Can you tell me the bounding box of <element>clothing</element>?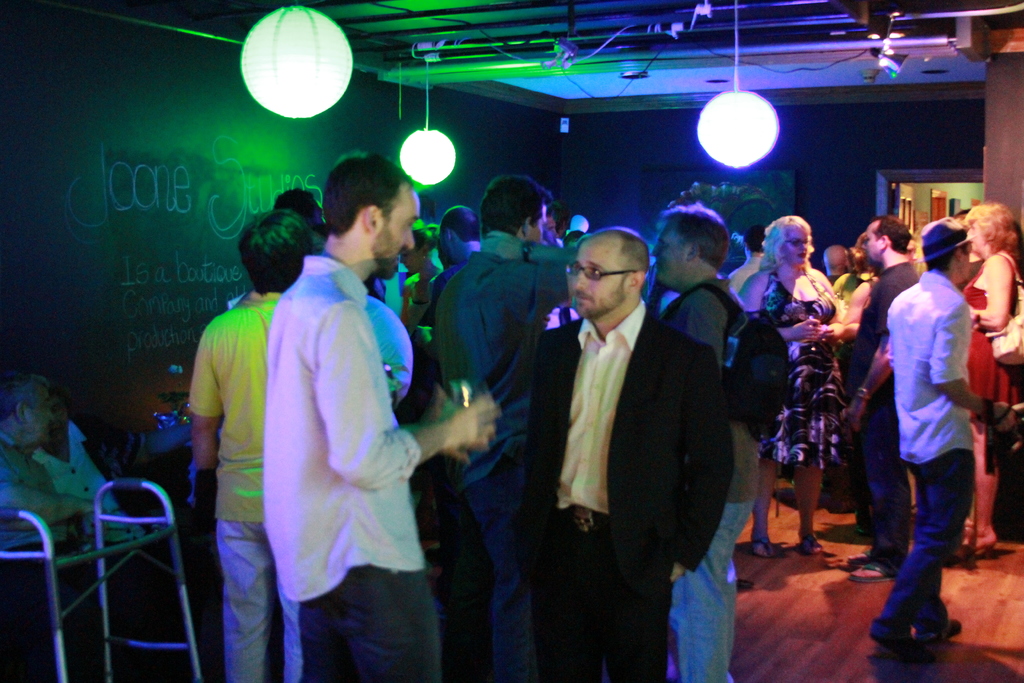
(867,268,913,319).
